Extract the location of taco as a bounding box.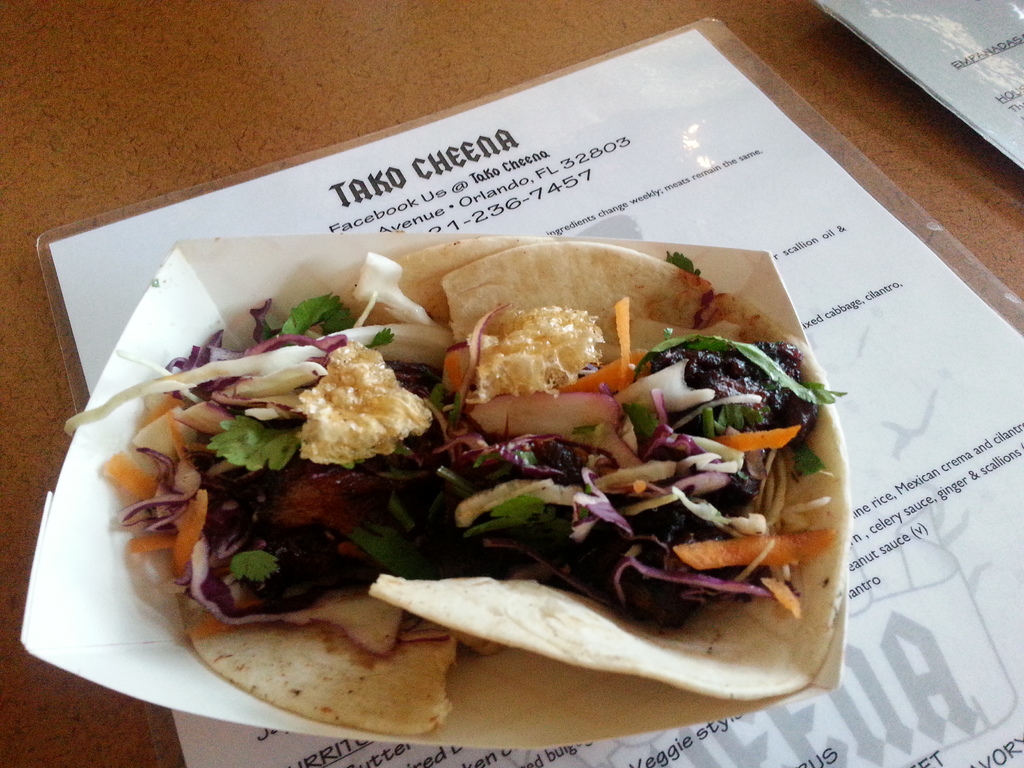
[368, 237, 849, 700].
